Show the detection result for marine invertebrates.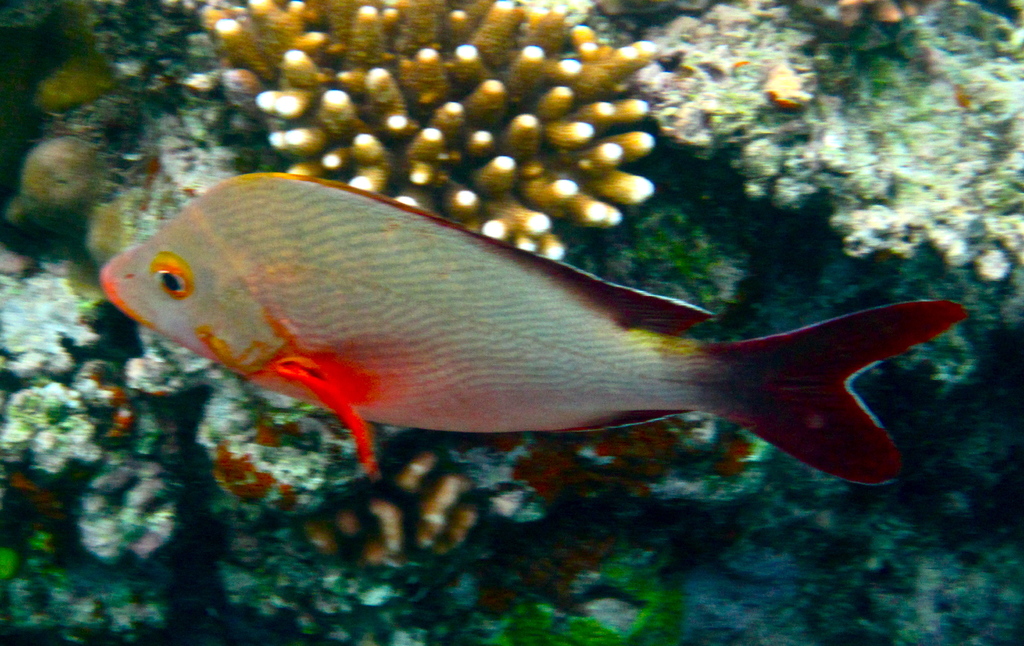
{"x1": 0, "y1": 107, "x2": 110, "y2": 275}.
